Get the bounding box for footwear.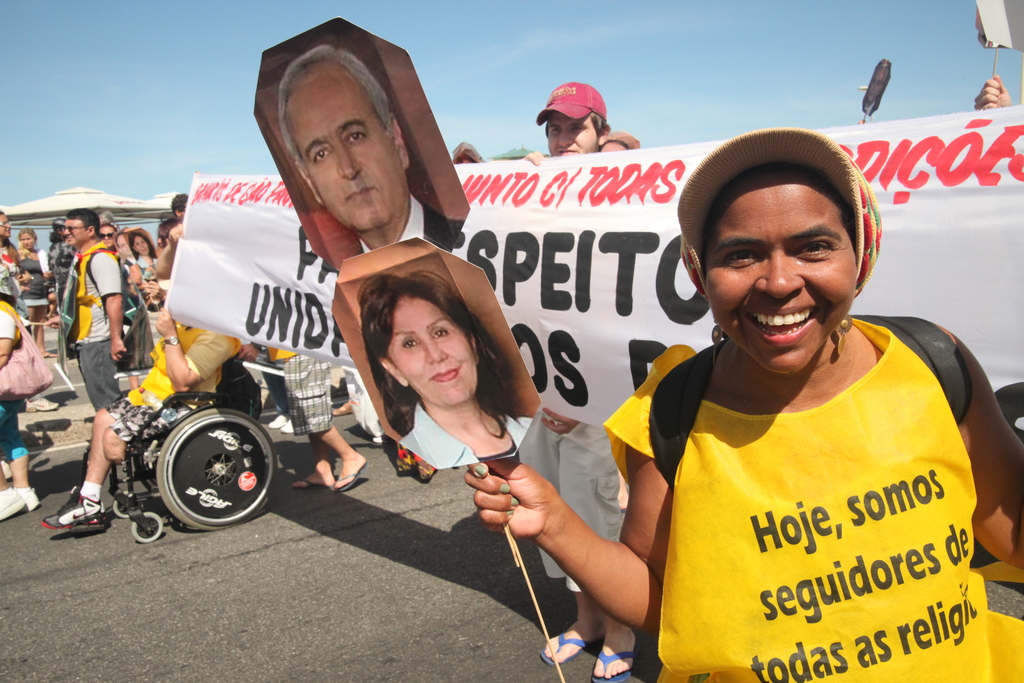
bbox=[22, 395, 59, 413].
